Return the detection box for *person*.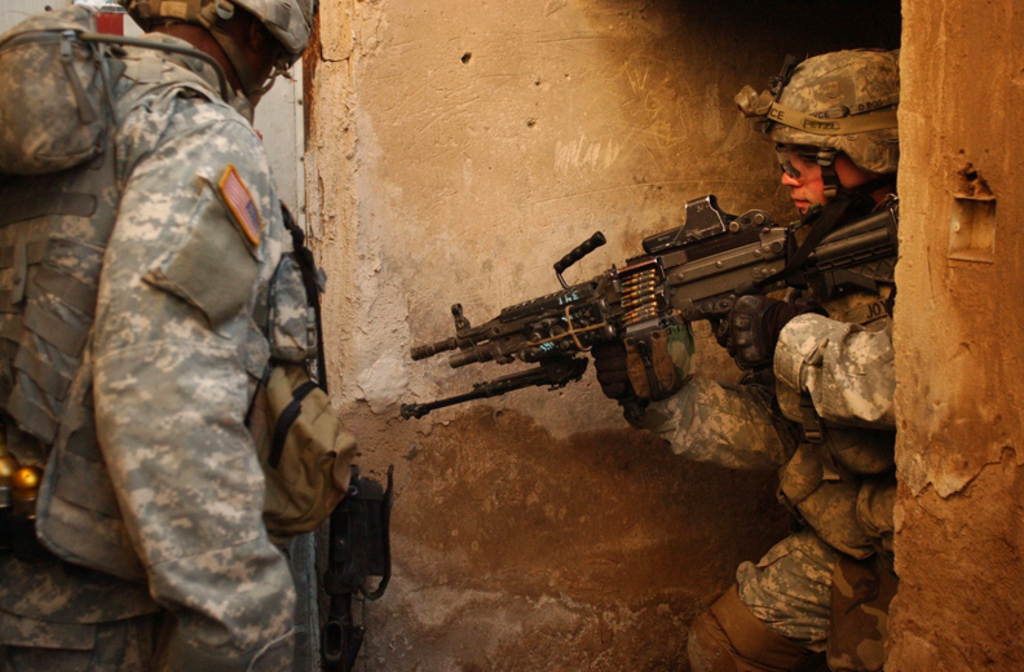
[587, 47, 900, 671].
